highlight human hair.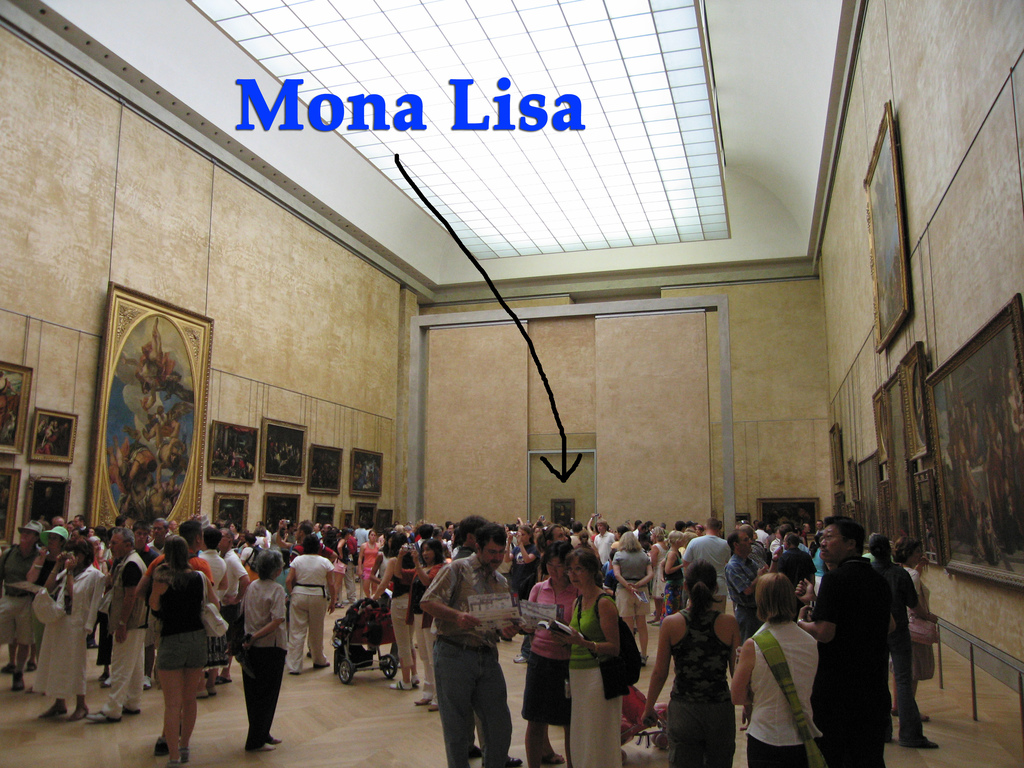
Highlighted region: 301, 532, 319, 554.
